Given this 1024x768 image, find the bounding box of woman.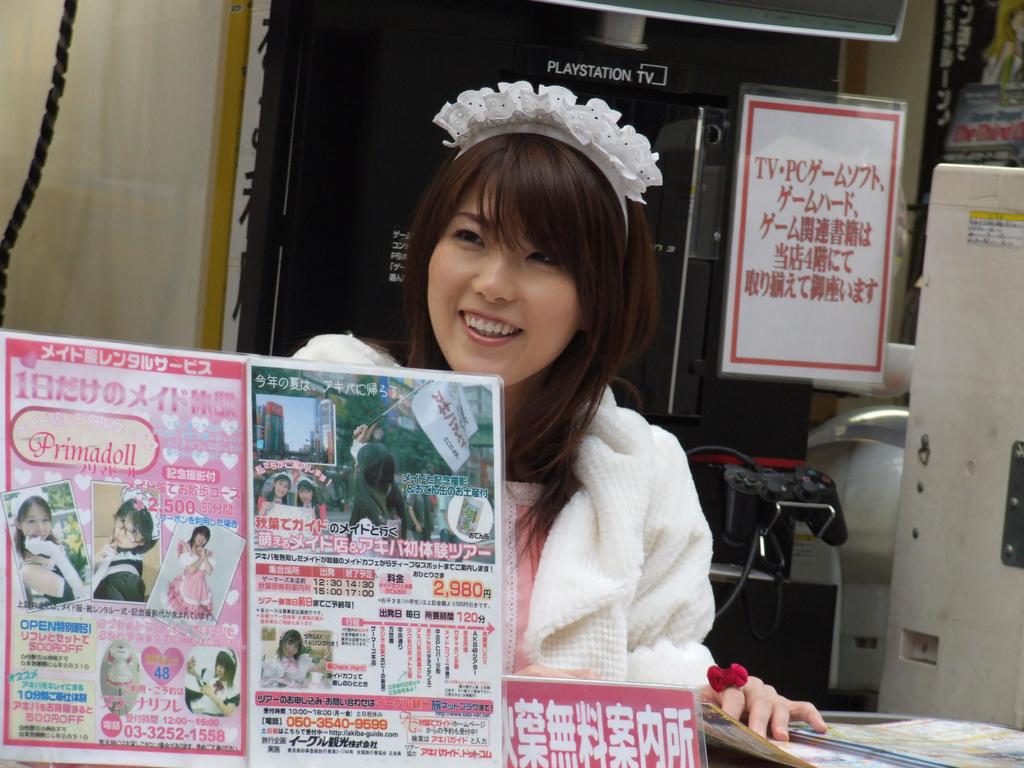
region(186, 648, 239, 714).
